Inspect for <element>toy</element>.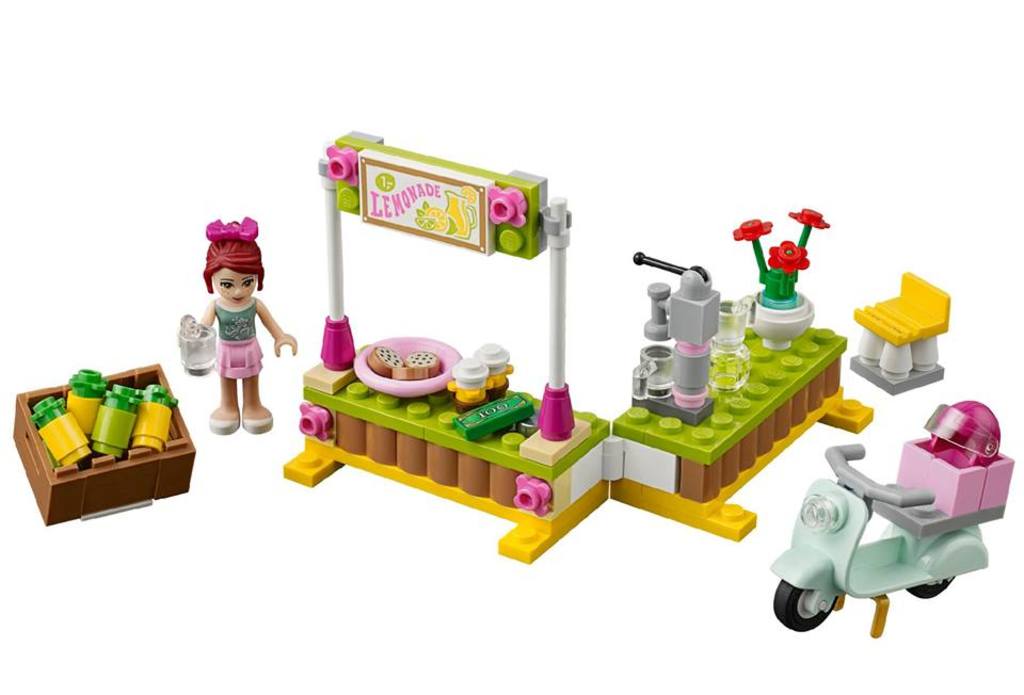
Inspection: 772 398 1017 642.
